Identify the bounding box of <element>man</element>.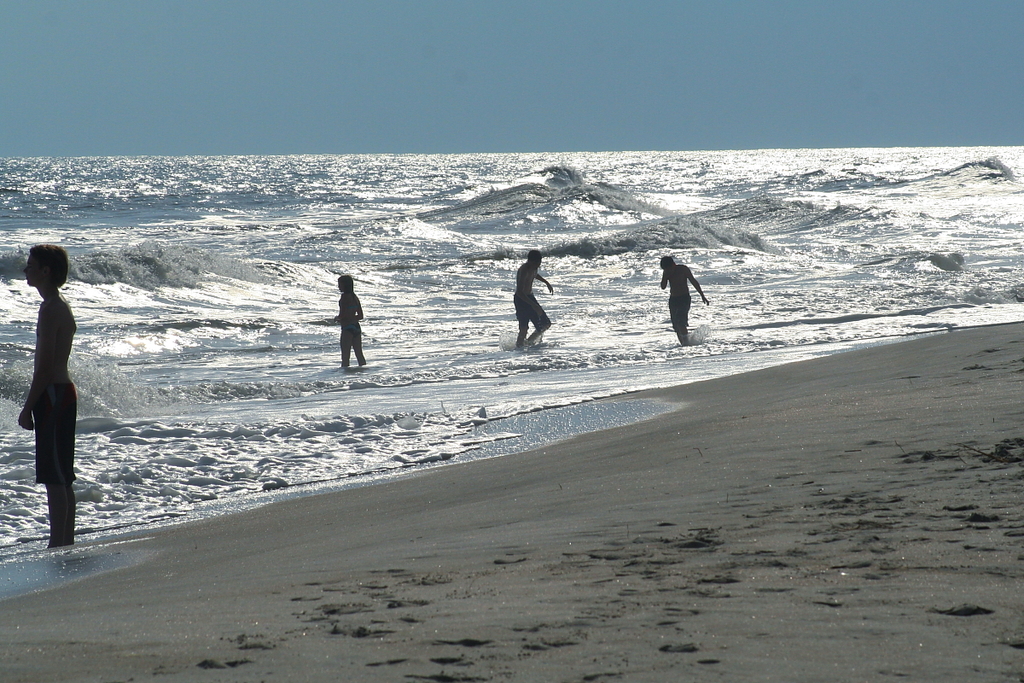
box(657, 248, 710, 343).
